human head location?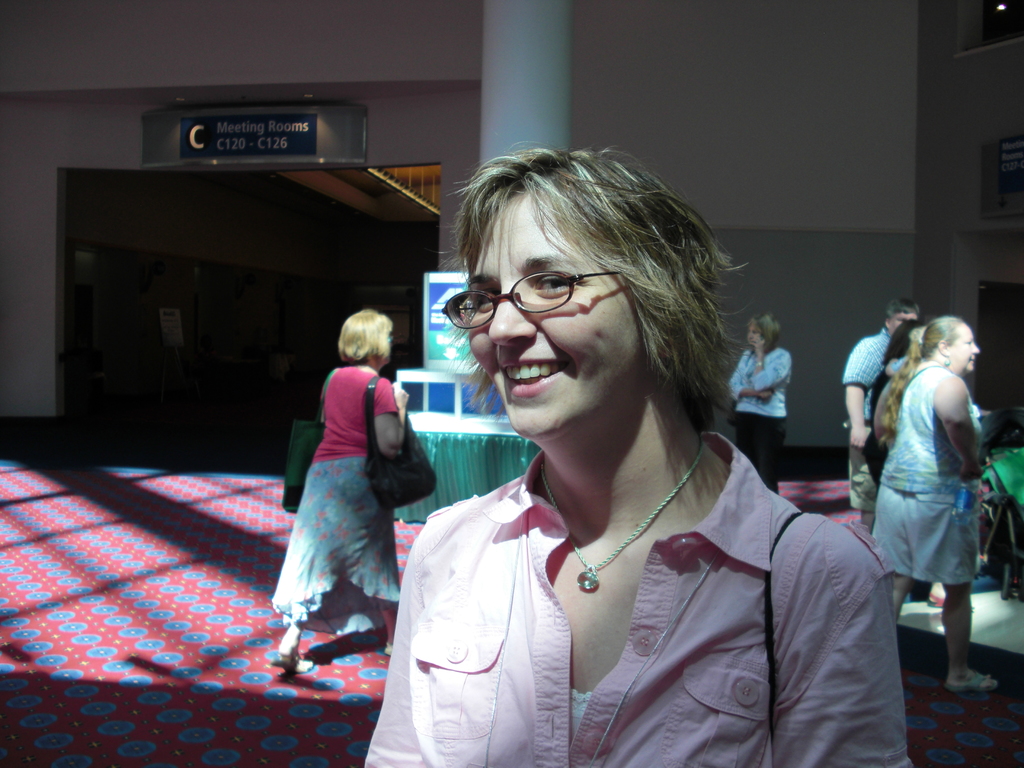
<region>431, 148, 732, 460</region>
